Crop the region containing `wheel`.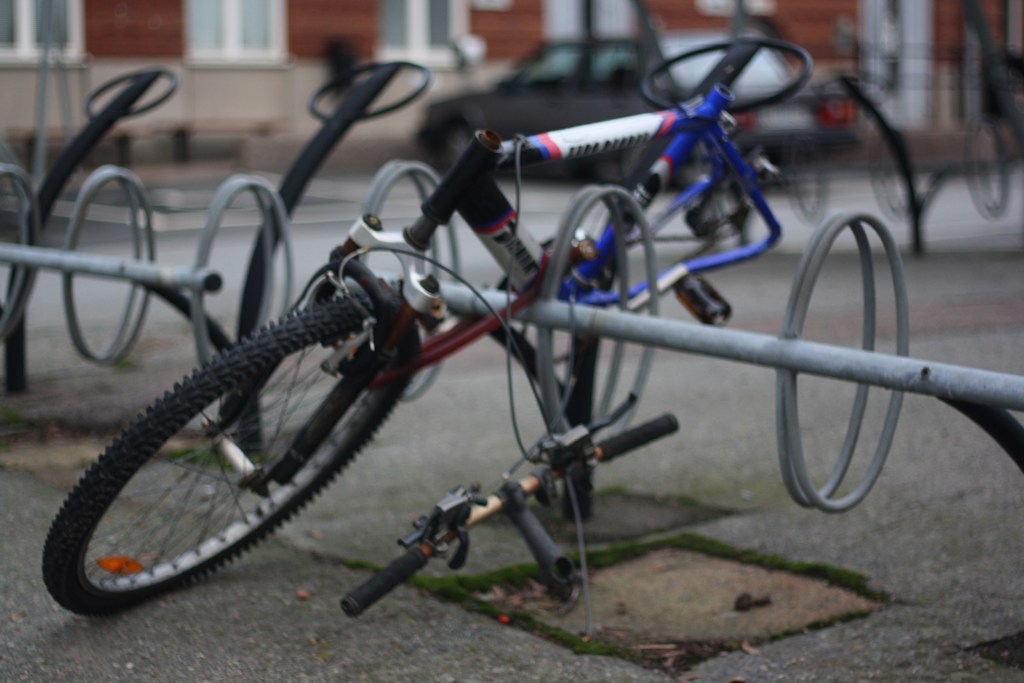
Crop region: detection(51, 317, 413, 613).
